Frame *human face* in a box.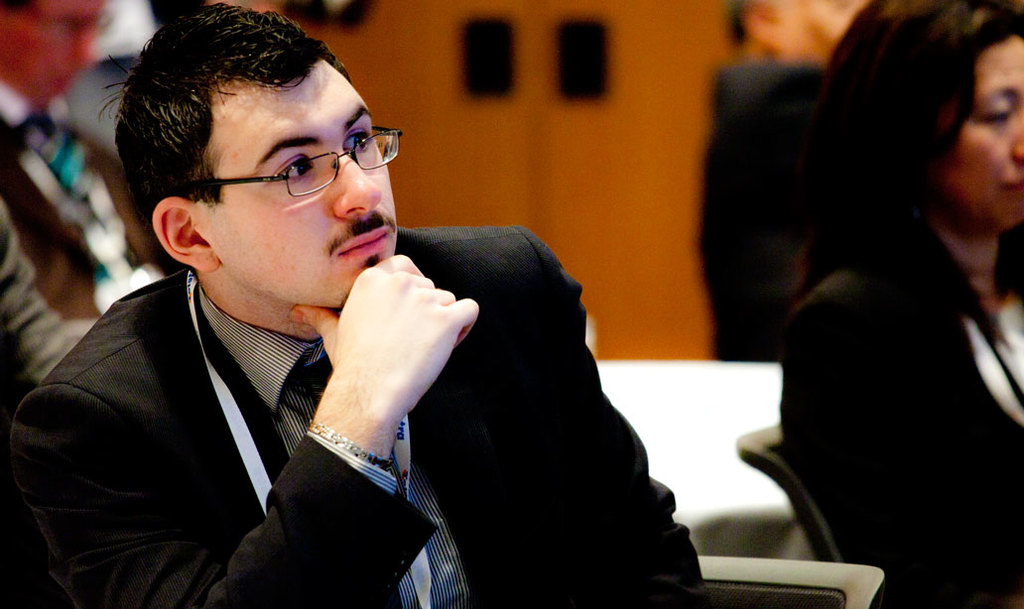
box(2, 0, 105, 109).
